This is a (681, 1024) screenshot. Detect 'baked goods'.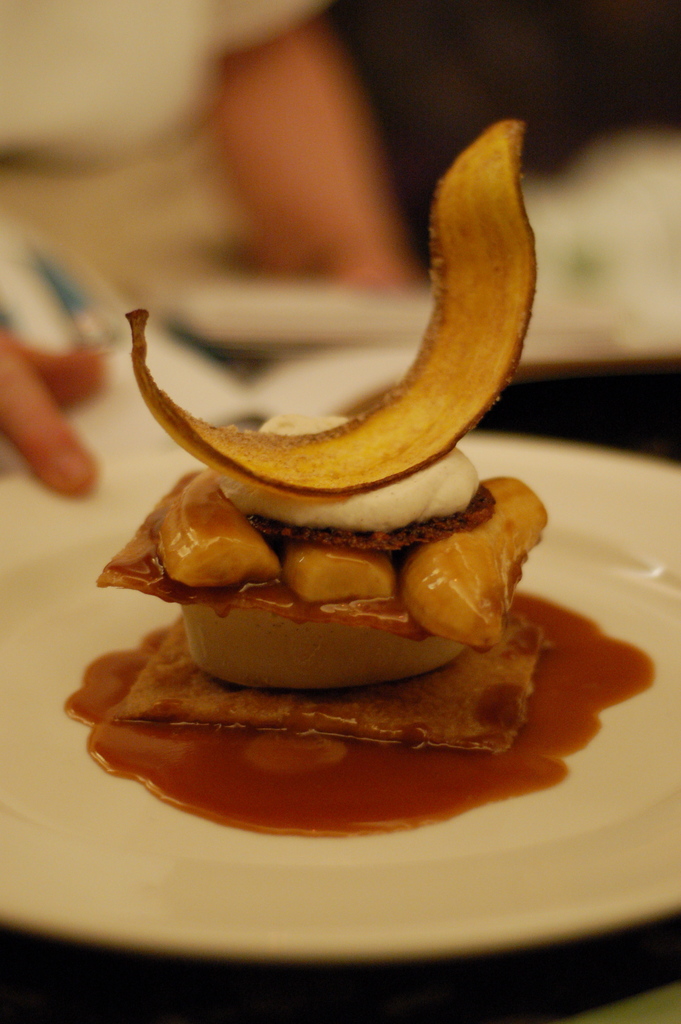
(left=88, top=408, right=548, bottom=758).
